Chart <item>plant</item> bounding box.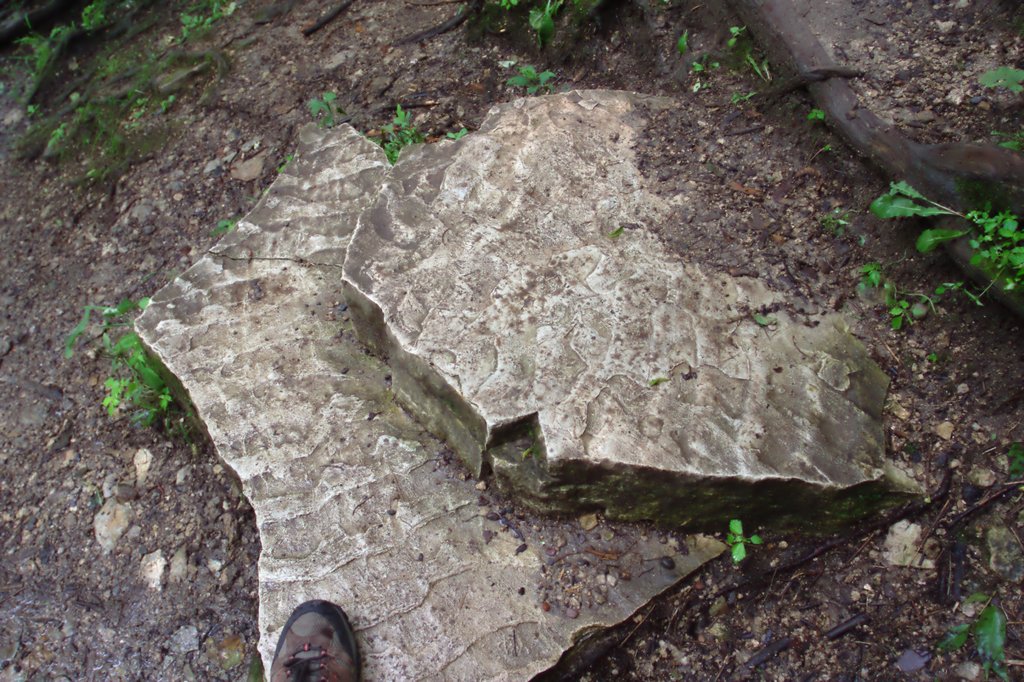
Charted: rect(937, 596, 1009, 681).
